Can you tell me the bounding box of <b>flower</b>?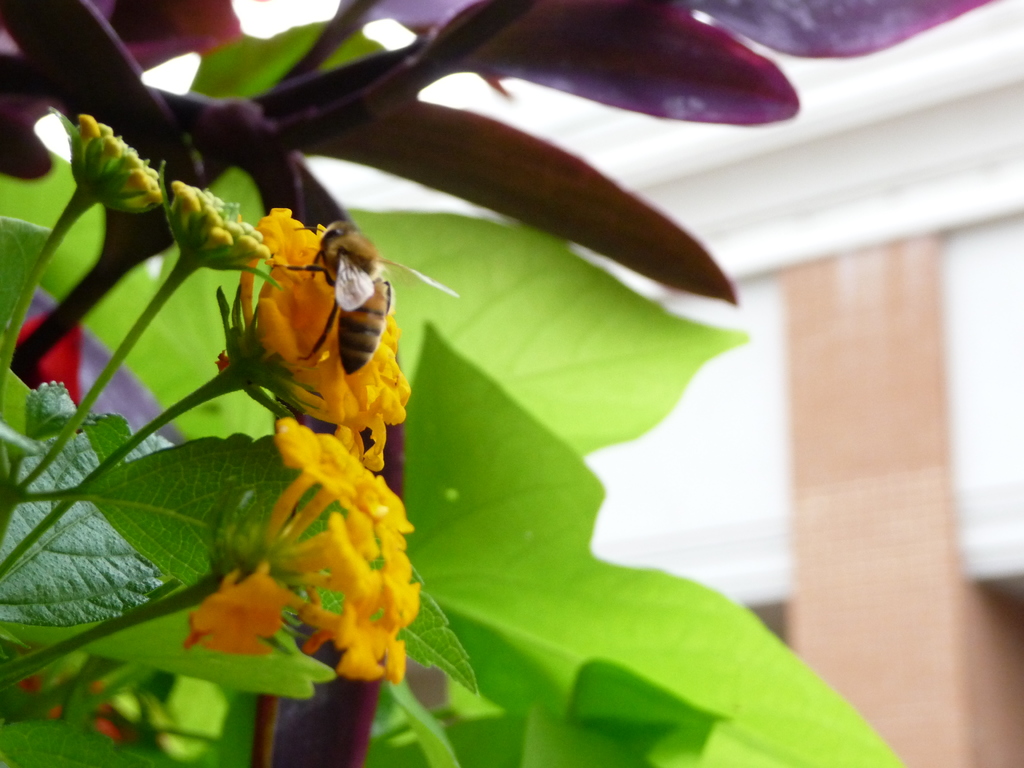
region(181, 410, 427, 691).
